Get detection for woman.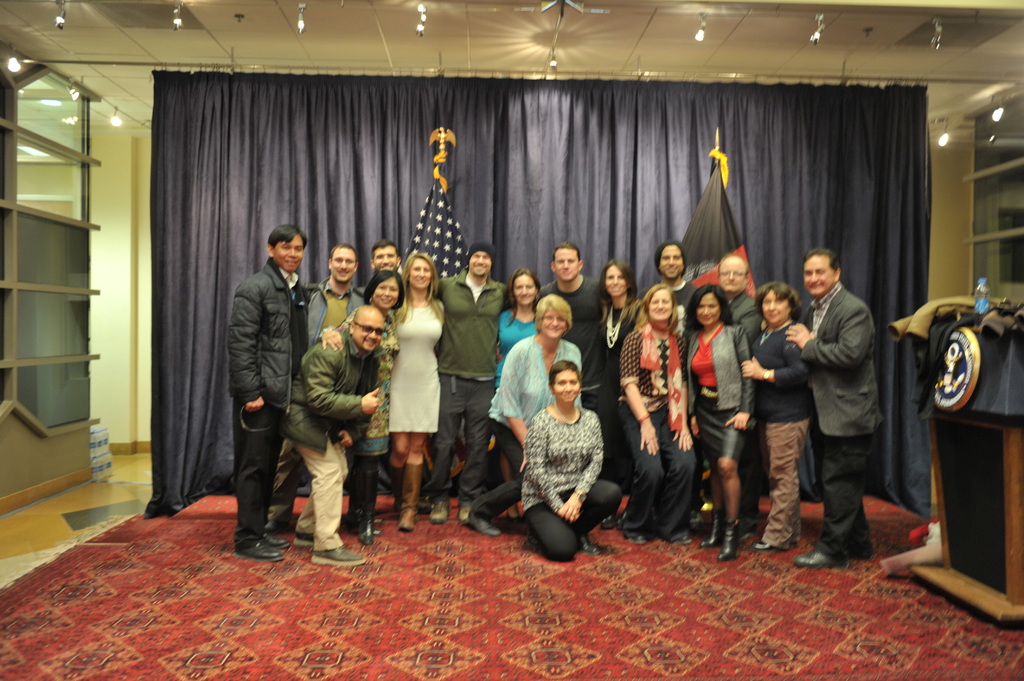
Detection: box=[363, 268, 410, 551].
